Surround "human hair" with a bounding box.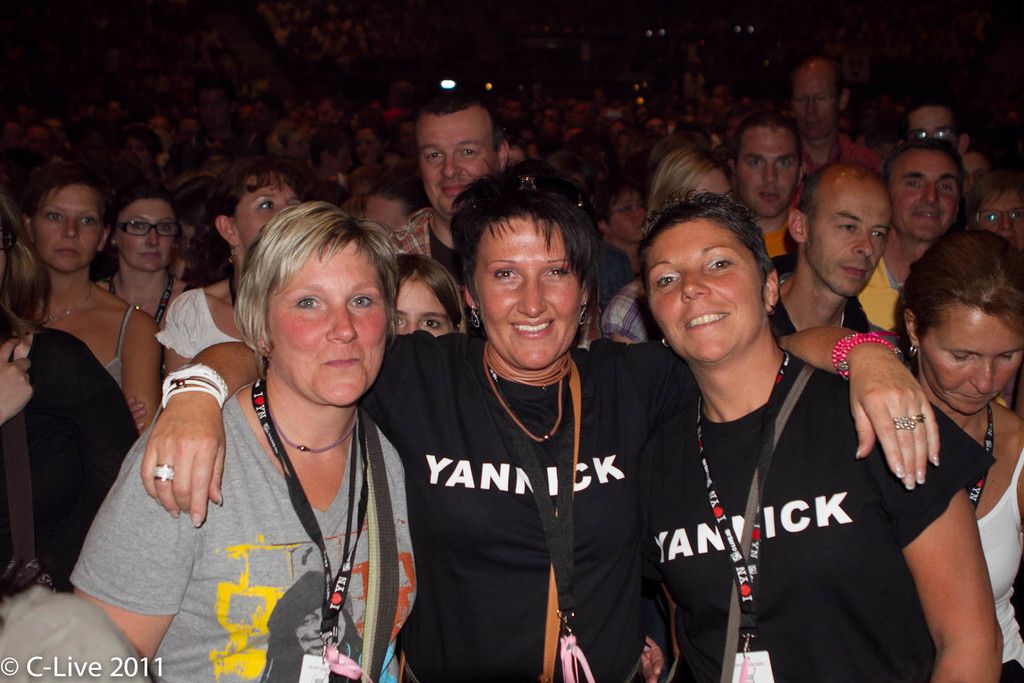
184,156,308,288.
